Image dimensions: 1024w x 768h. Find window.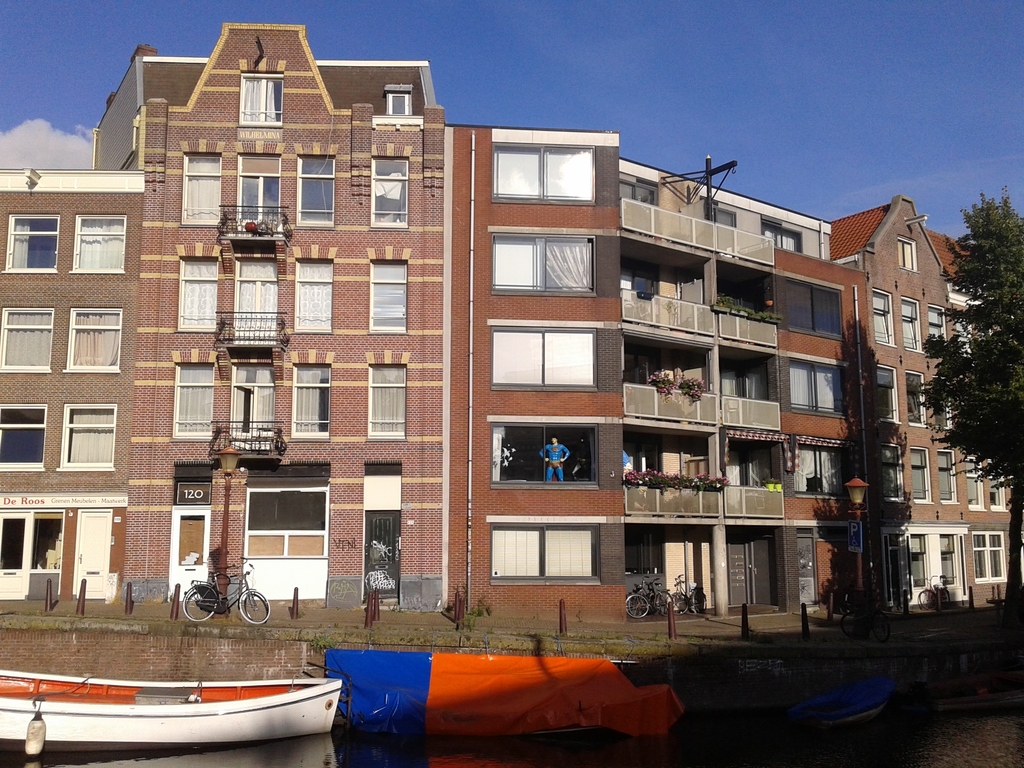
291, 245, 335, 333.
